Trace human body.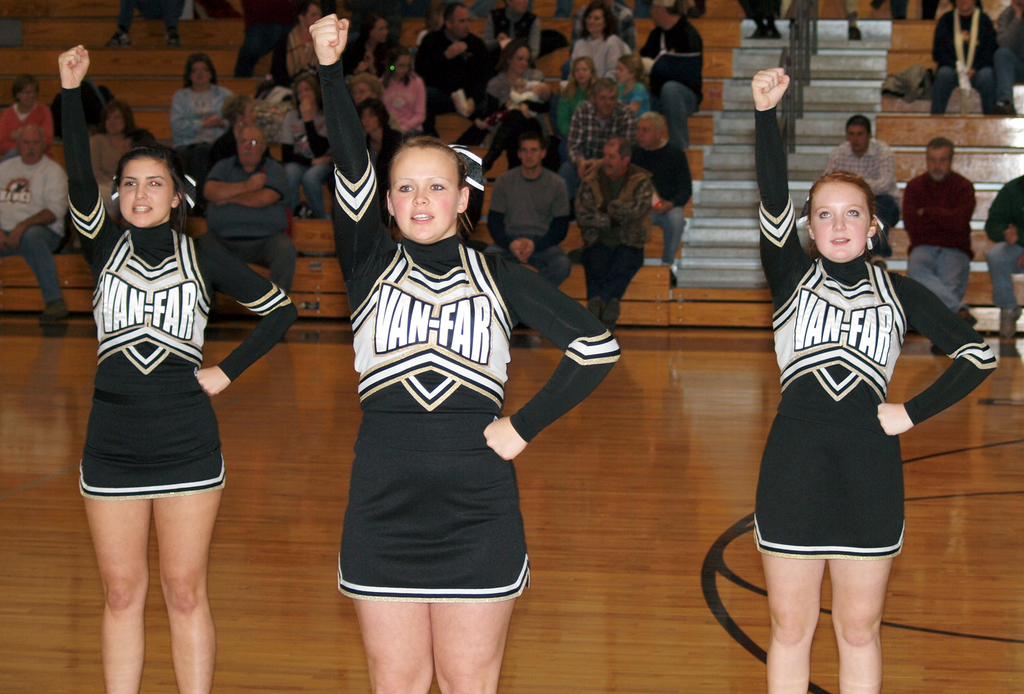
Traced to region(991, 3, 1023, 122).
